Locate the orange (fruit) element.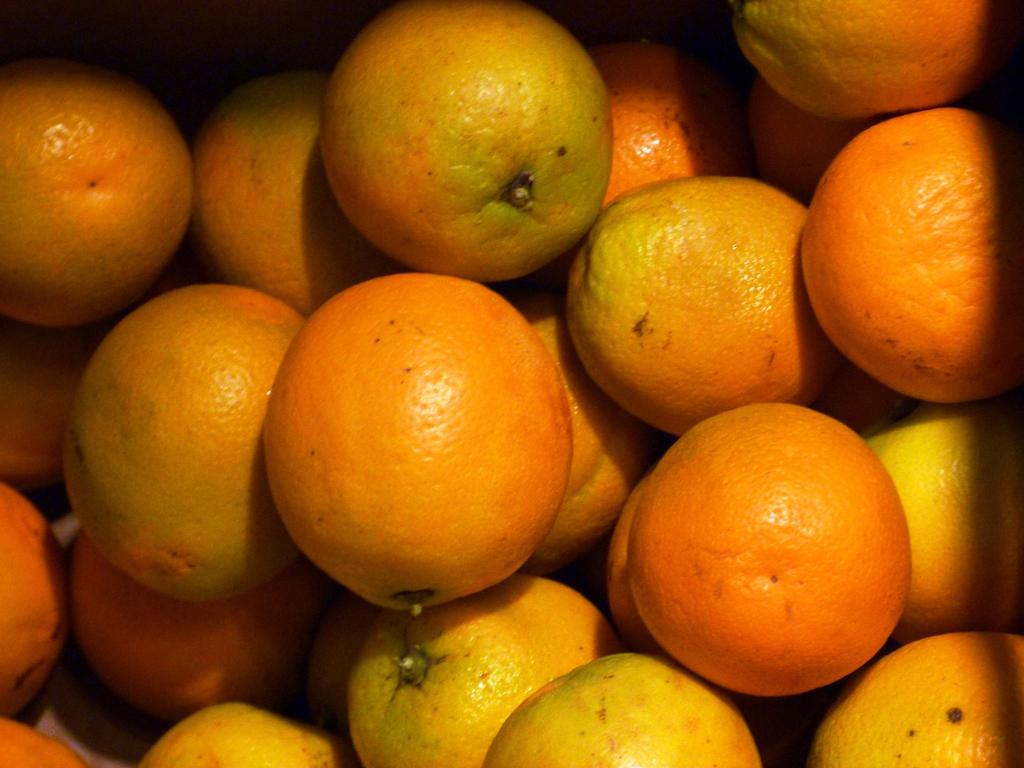
Element bbox: BBox(593, 40, 740, 207).
